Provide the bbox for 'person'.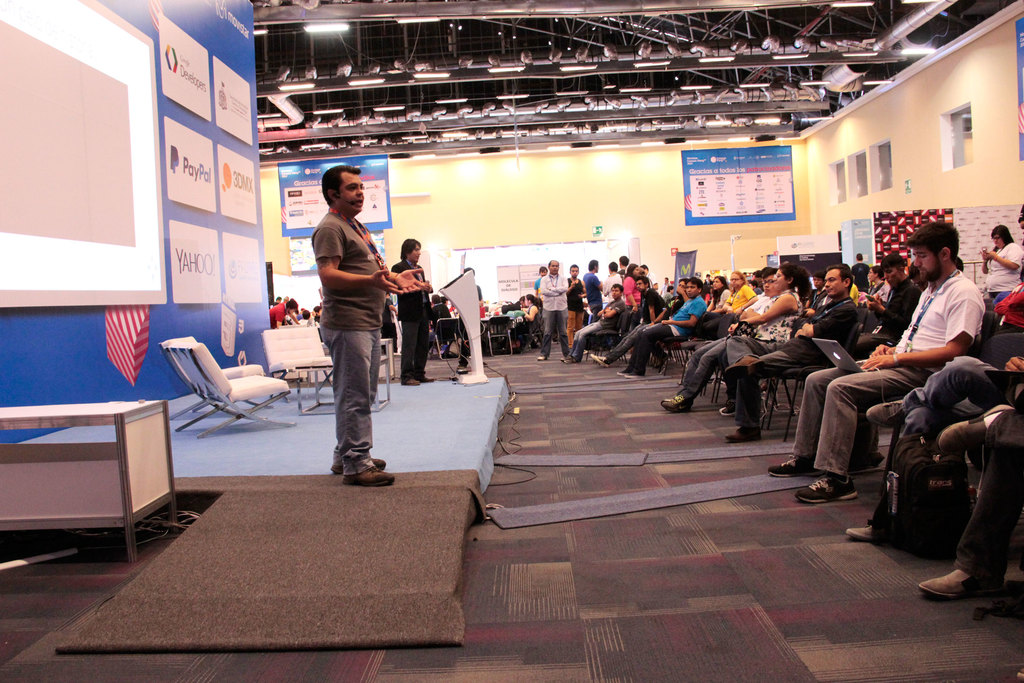
(left=653, top=266, right=827, bottom=413).
